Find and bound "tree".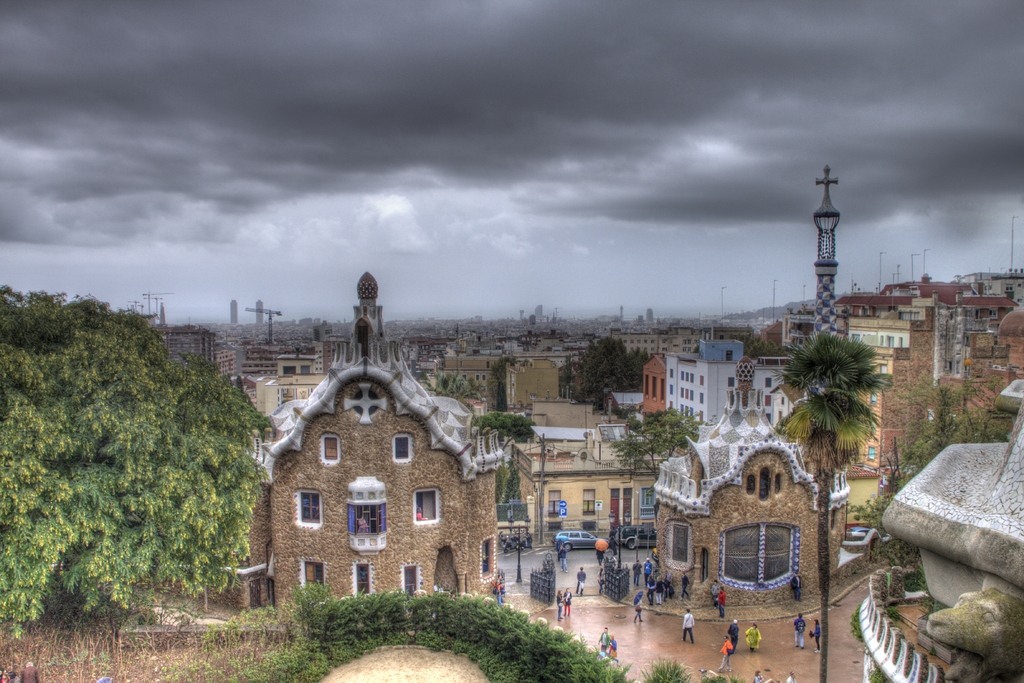
Bound: crop(477, 413, 540, 504).
